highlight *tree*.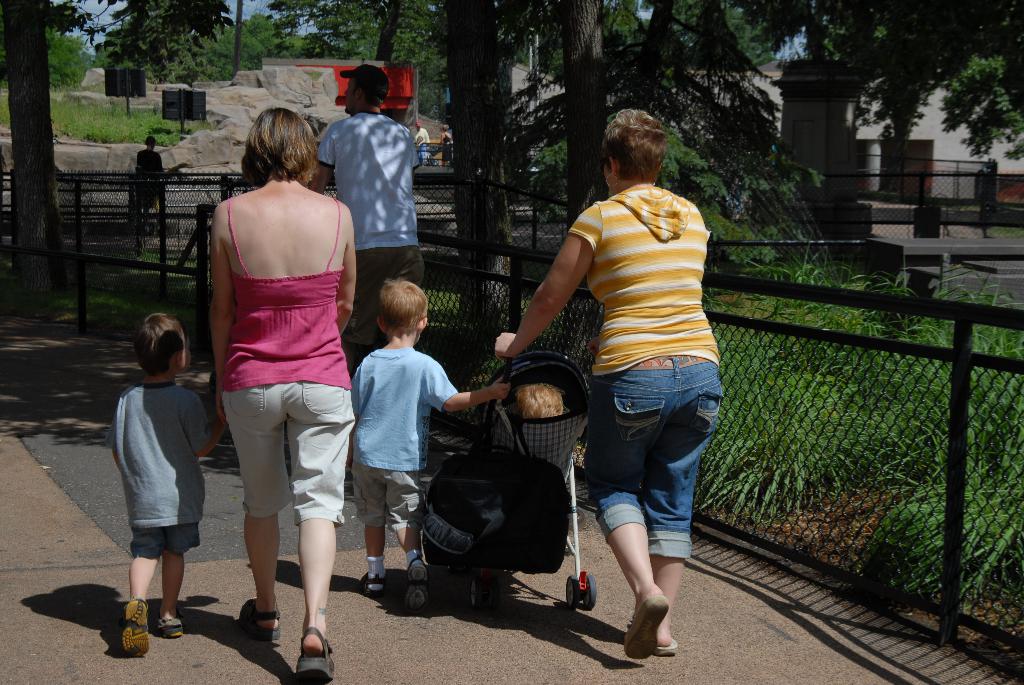
Highlighted region: bbox=(628, 0, 824, 276).
